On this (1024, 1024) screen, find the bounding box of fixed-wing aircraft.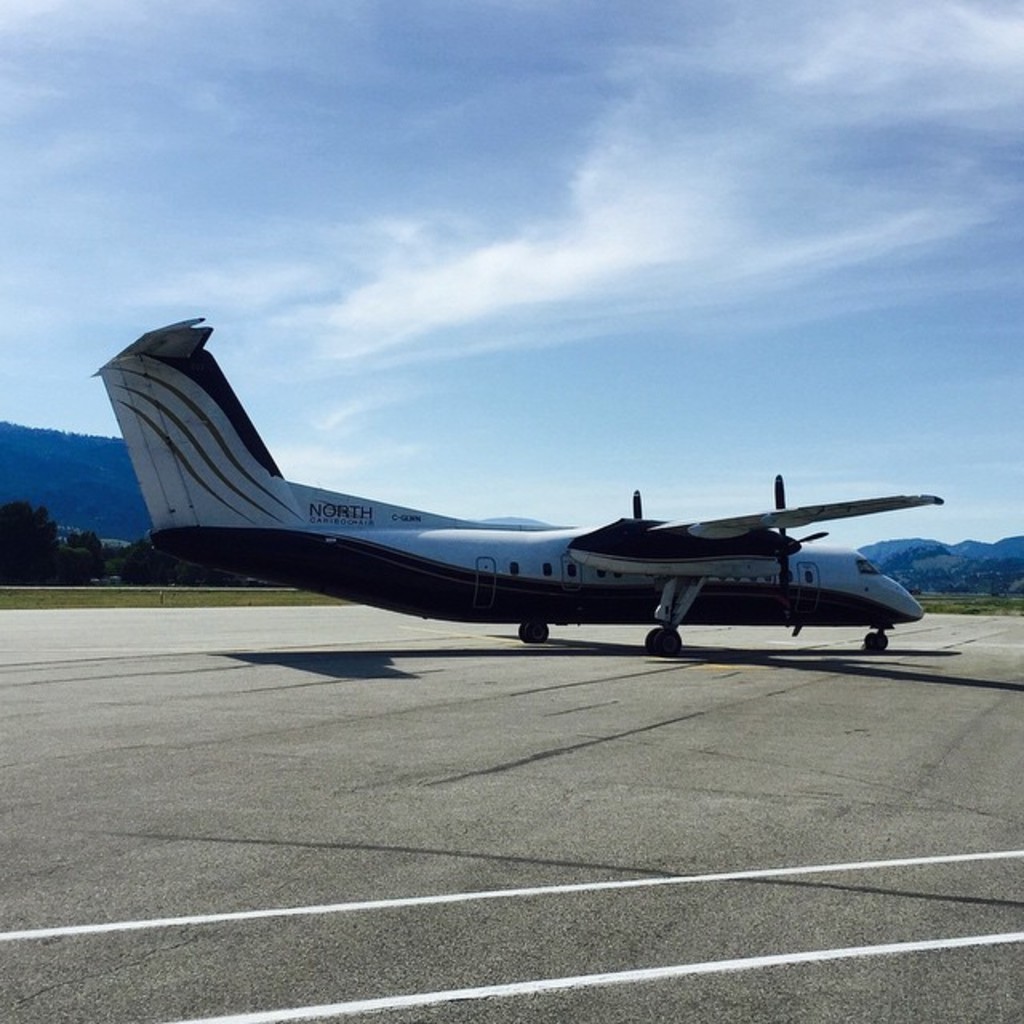
Bounding box: 90, 312, 941, 661.
